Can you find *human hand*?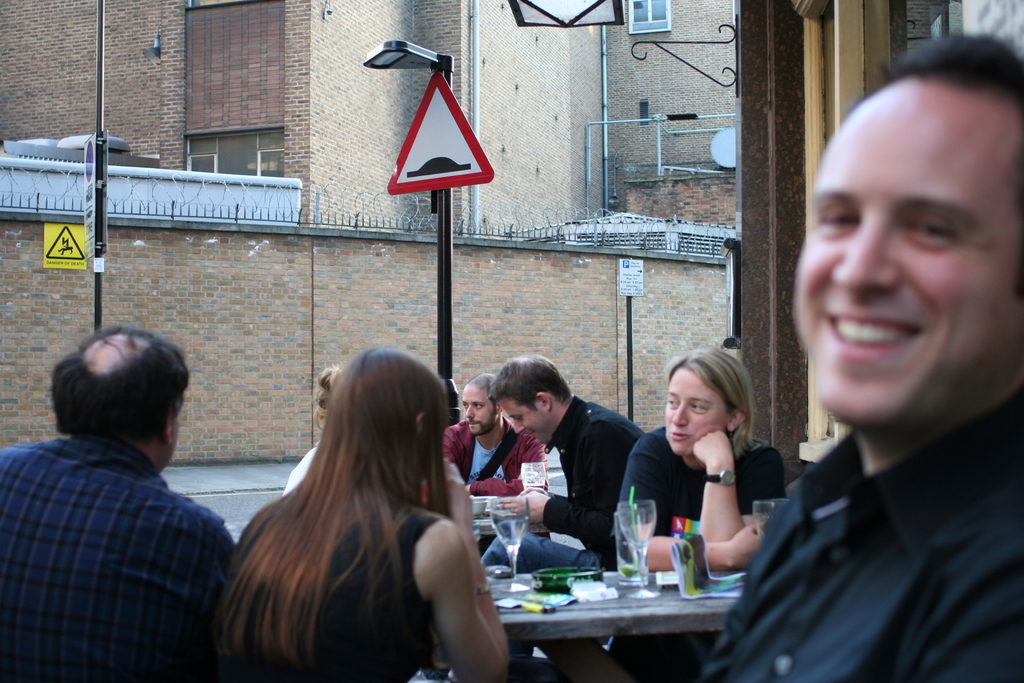
Yes, bounding box: (444, 456, 478, 527).
